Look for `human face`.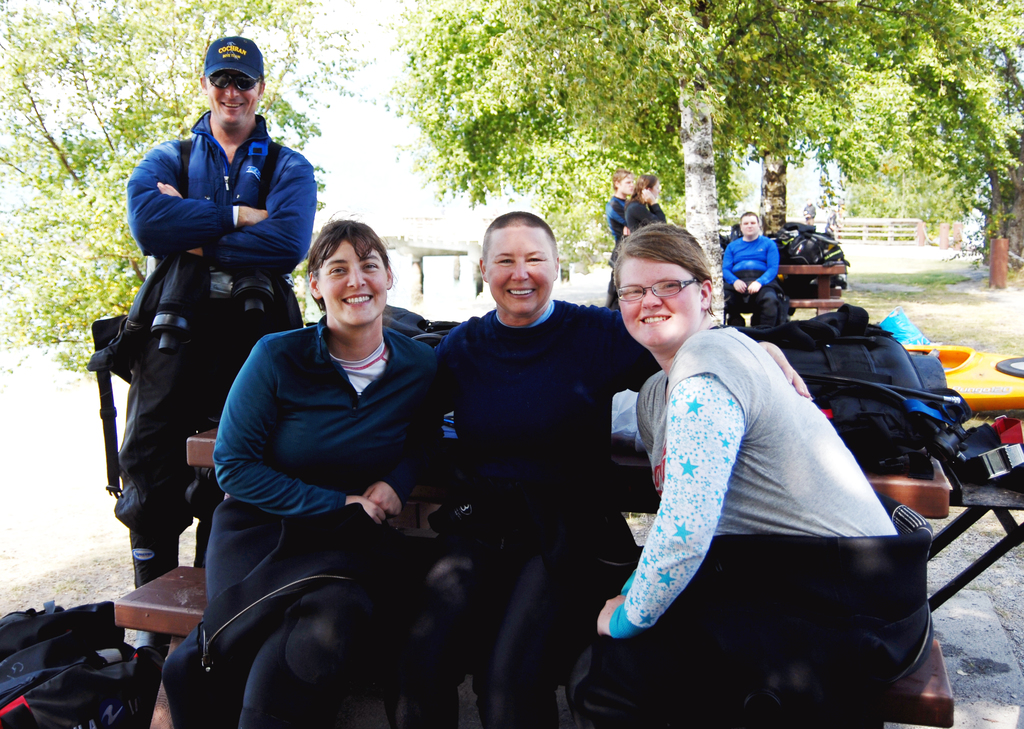
Found: box(740, 220, 760, 241).
